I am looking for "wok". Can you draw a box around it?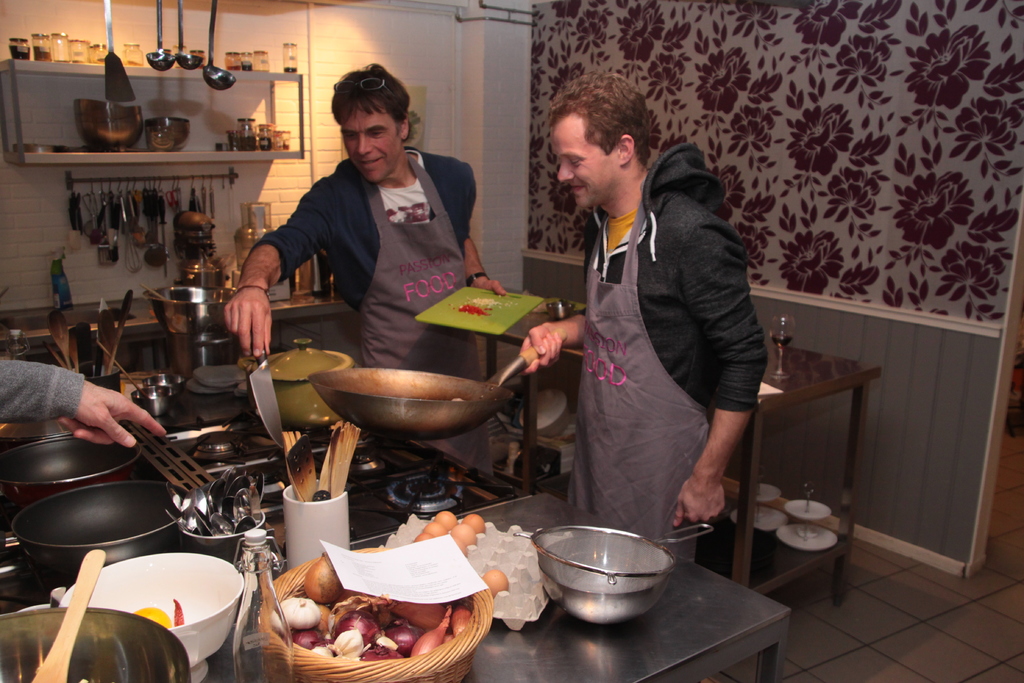
Sure, the bounding box is (left=300, top=322, right=568, bottom=440).
